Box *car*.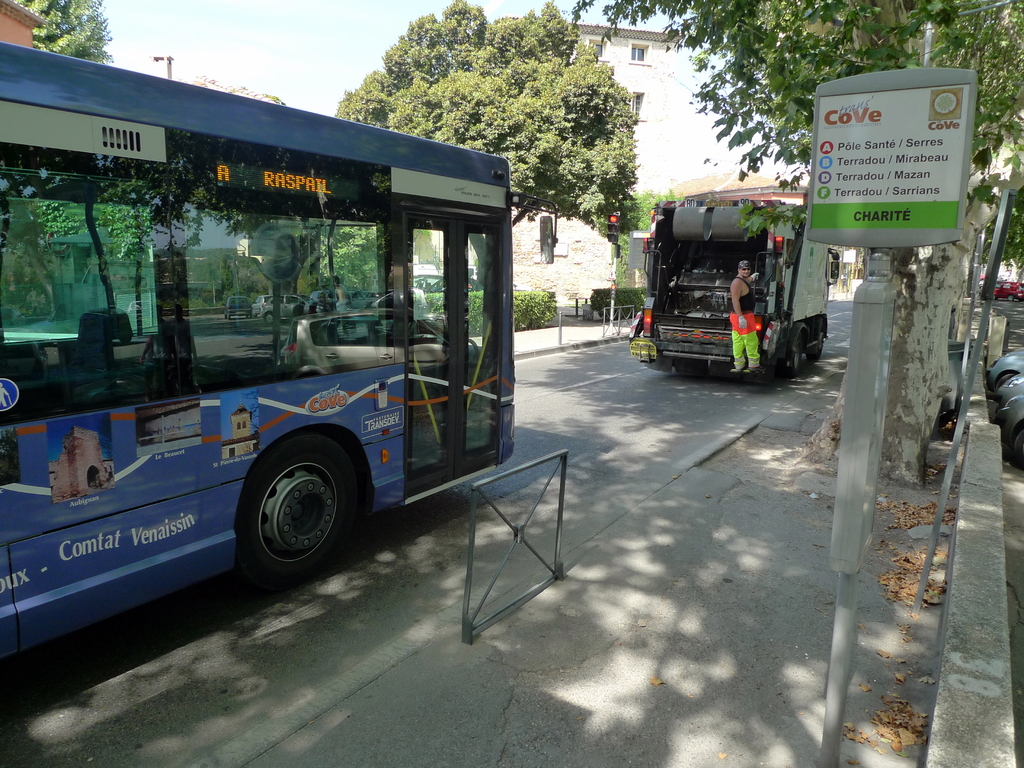
[986,348,1023,393].
